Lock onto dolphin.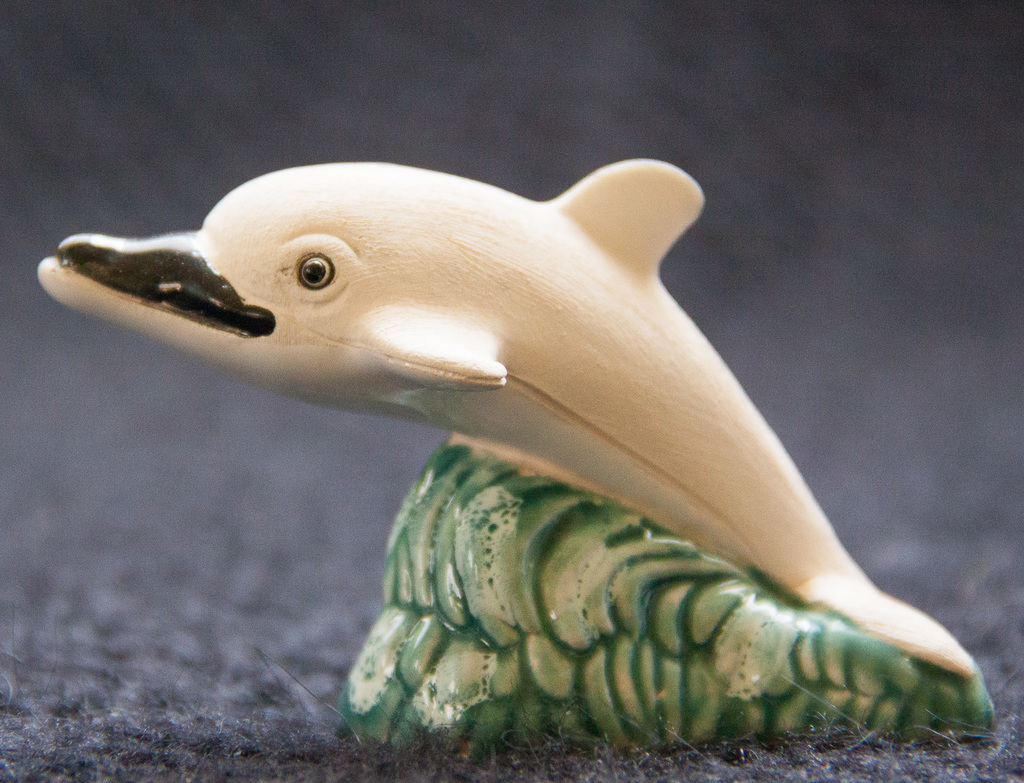
Locked: (30,148,978,677).
